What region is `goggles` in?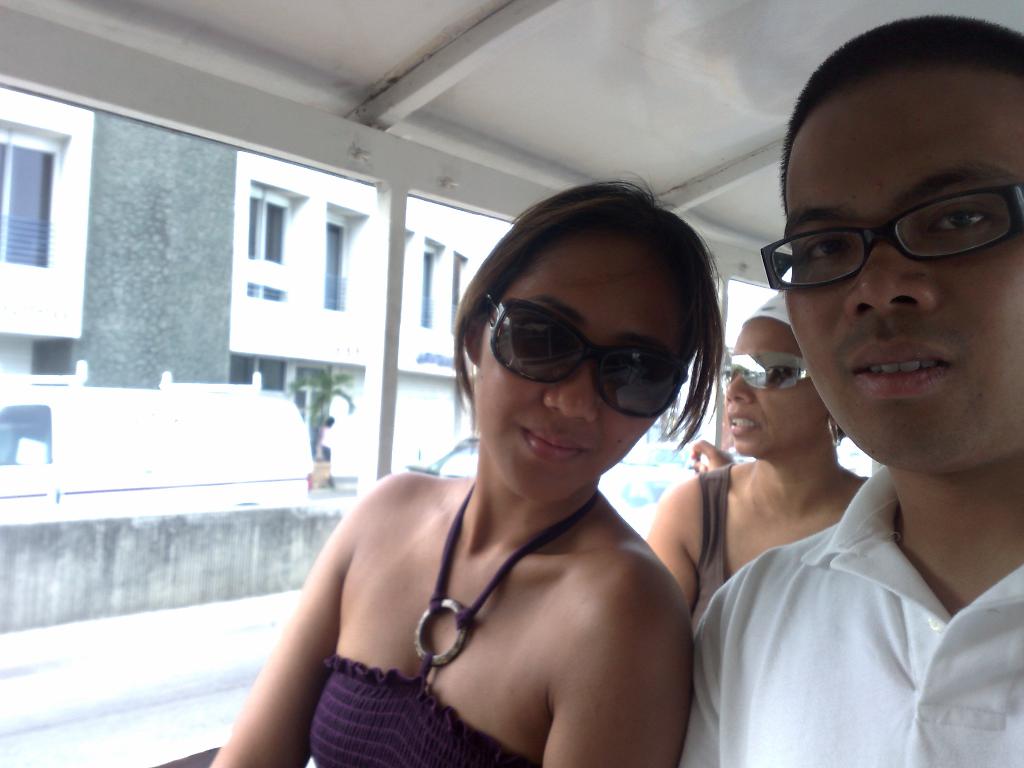
x1=474, y1=294, x2=708, y2=408.
